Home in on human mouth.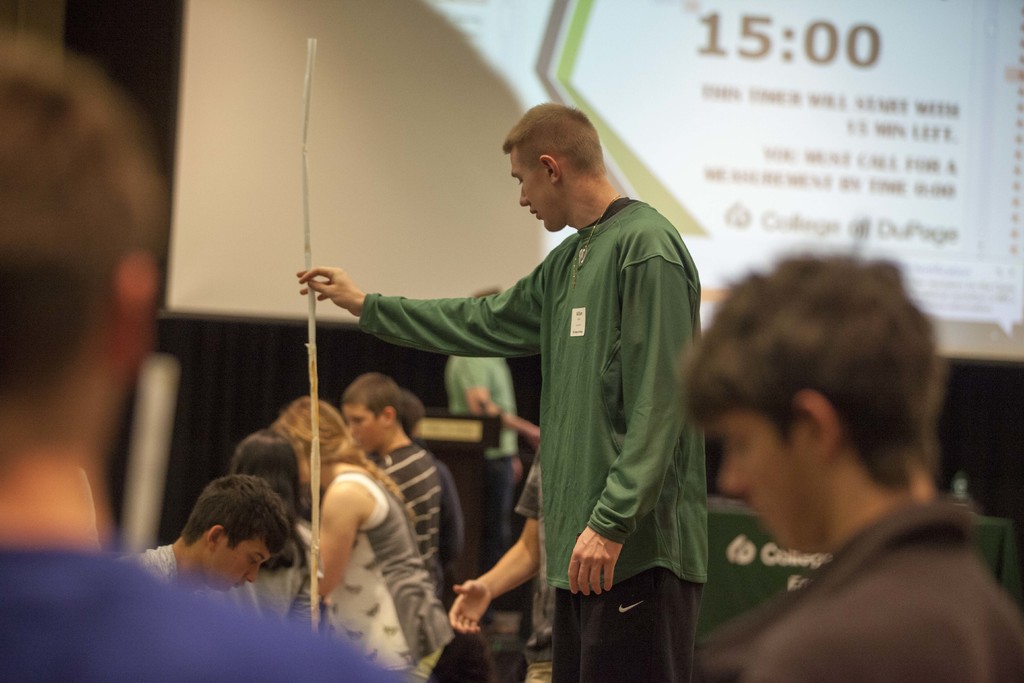
Homed in at [741, 498, 765, 529].
